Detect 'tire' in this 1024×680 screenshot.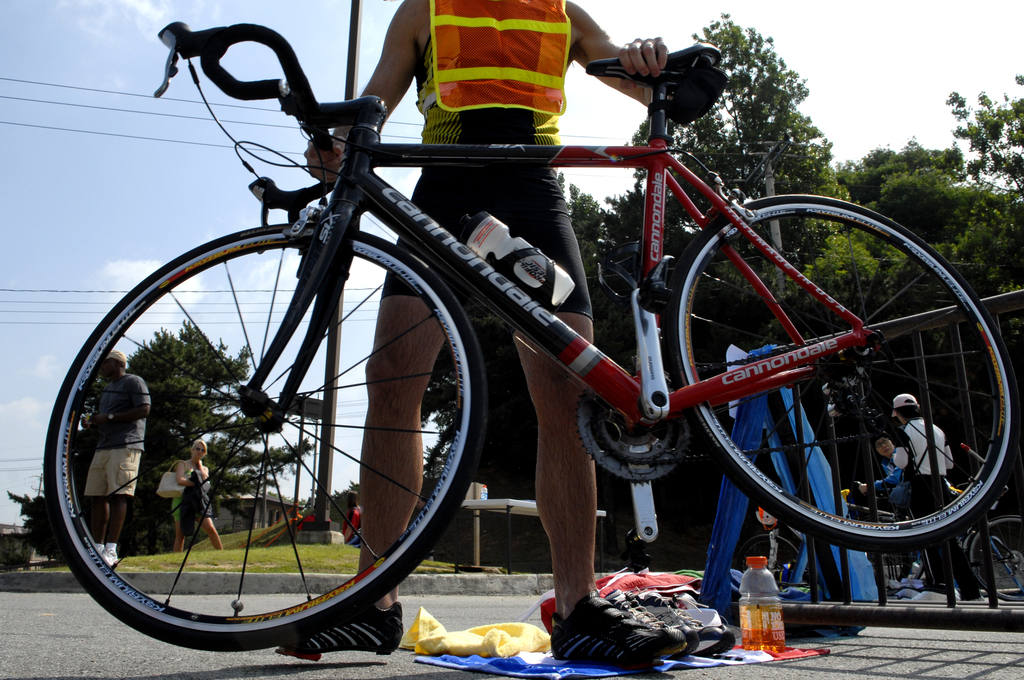
Detection: l=858, t=511, r=922, b=597.
